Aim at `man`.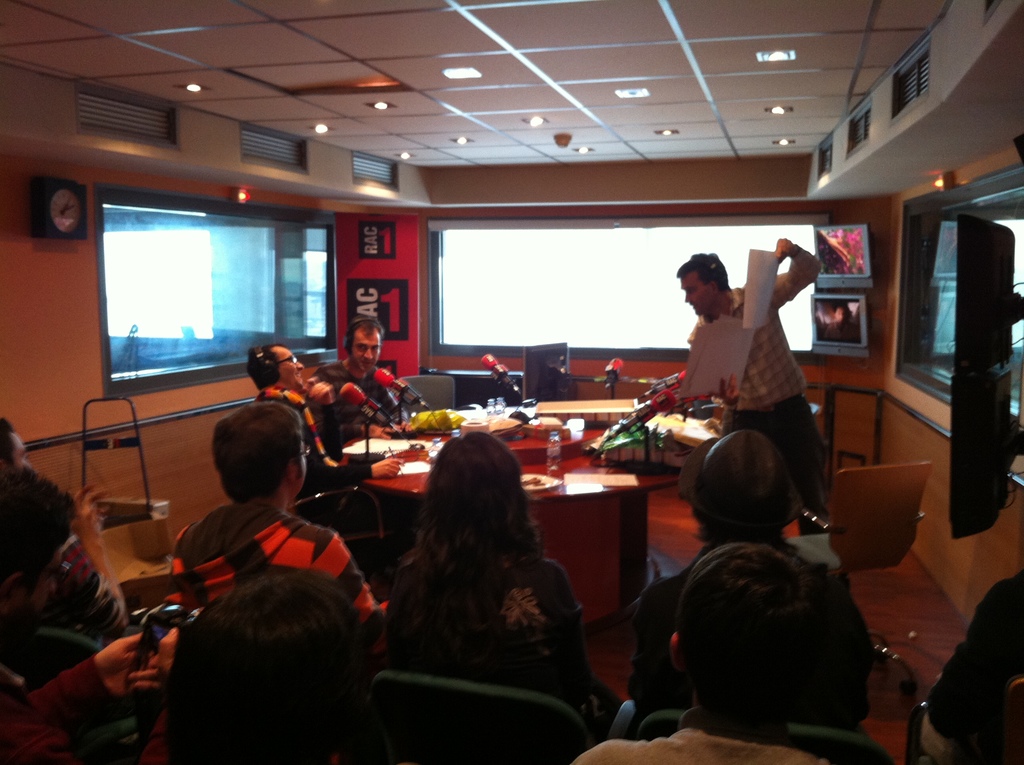
Aimed at 307, 318, 417, 458.
